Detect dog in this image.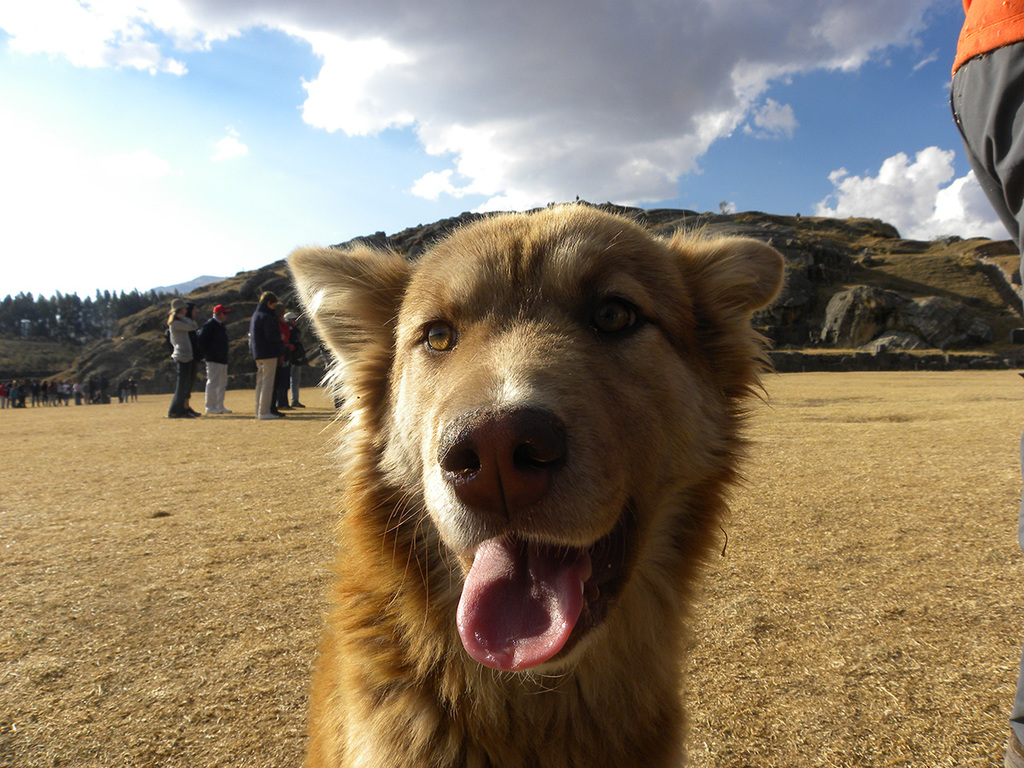
Detection: Rect(280, 209, 787, 767).
